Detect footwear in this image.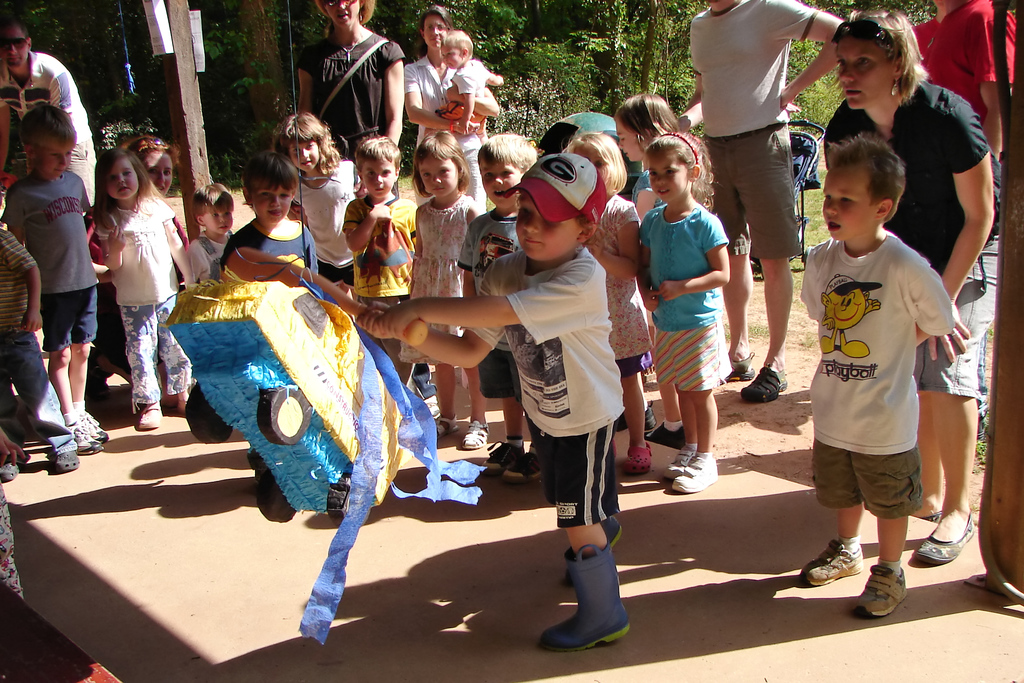
Detection: box(669, 457, 727, 496).
